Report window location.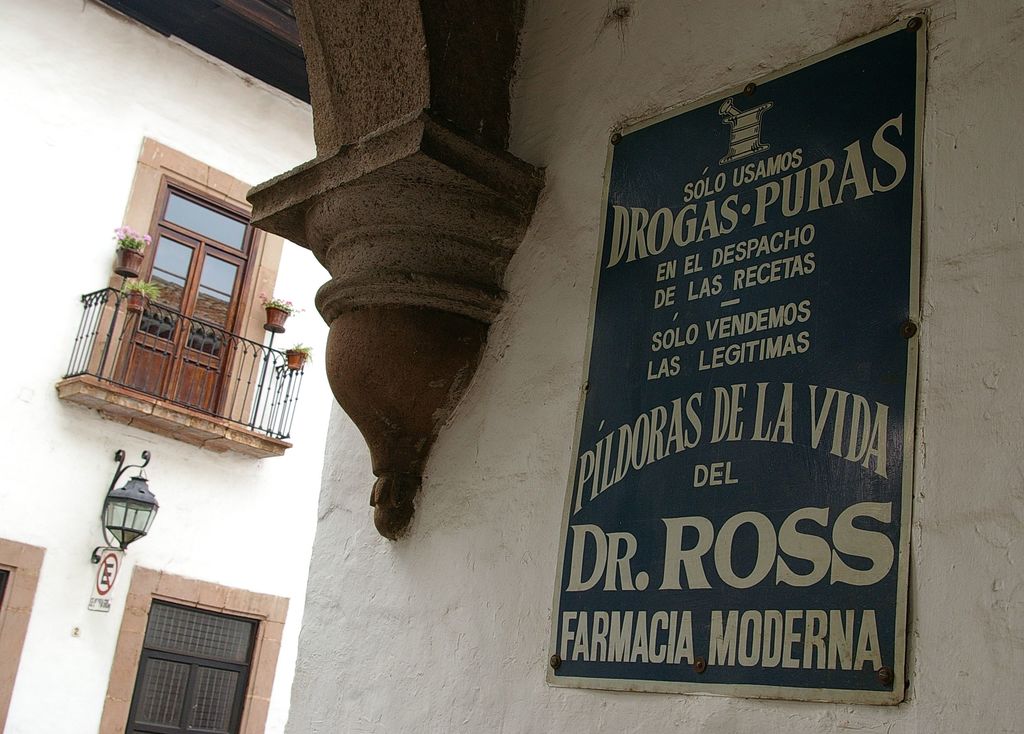
Report: rect(159, 183, 260, 255).
